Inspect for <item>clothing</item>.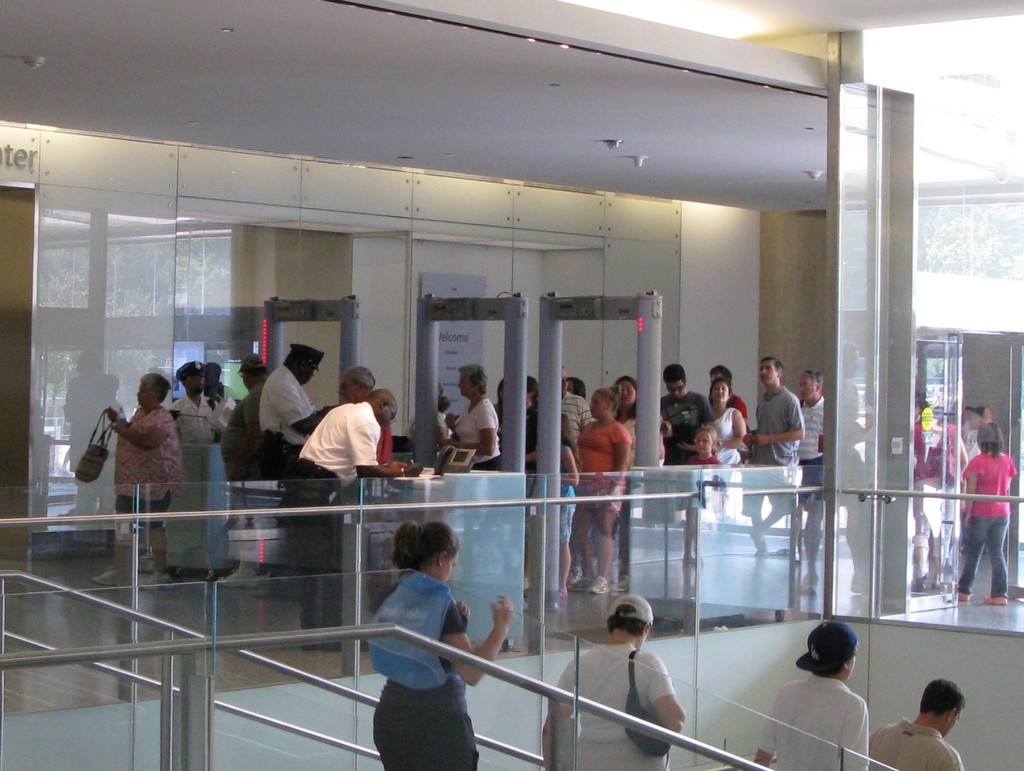
Inspection: bbox=[553, 439, 575, 554].
